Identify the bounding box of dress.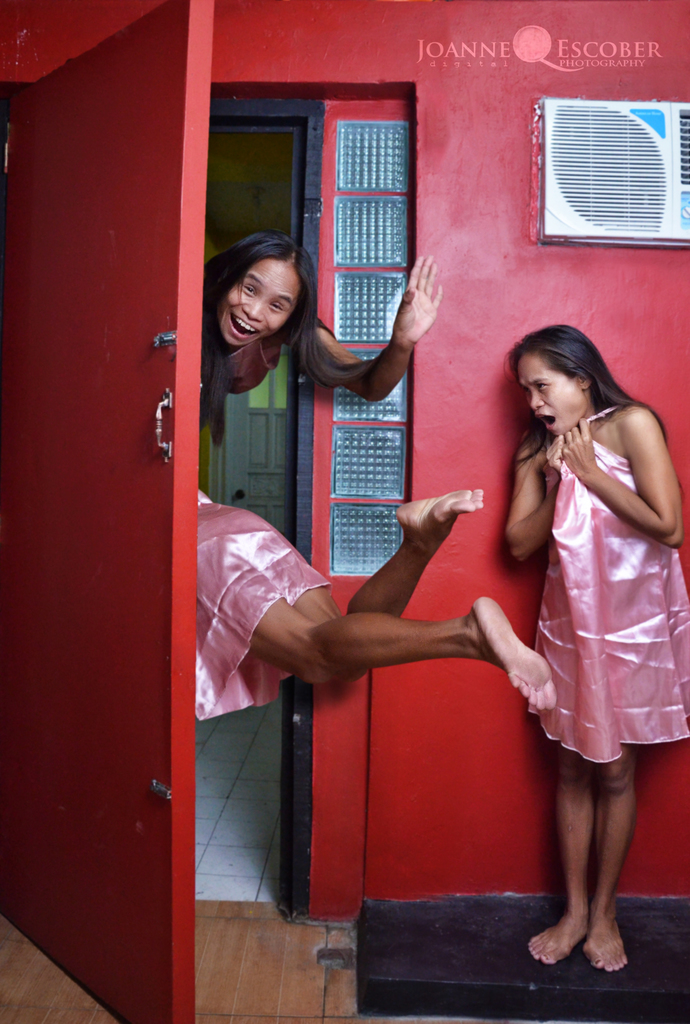
BBox(526, 406, 689, 764).
